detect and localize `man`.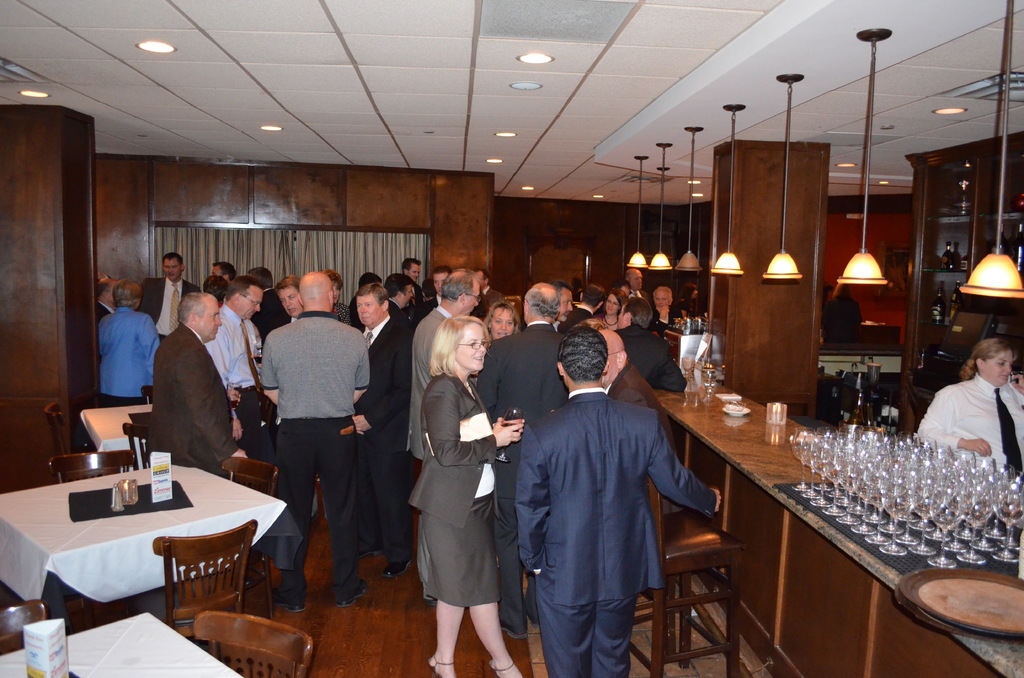
Localized at l=94, t=277, r=117, b=321.
